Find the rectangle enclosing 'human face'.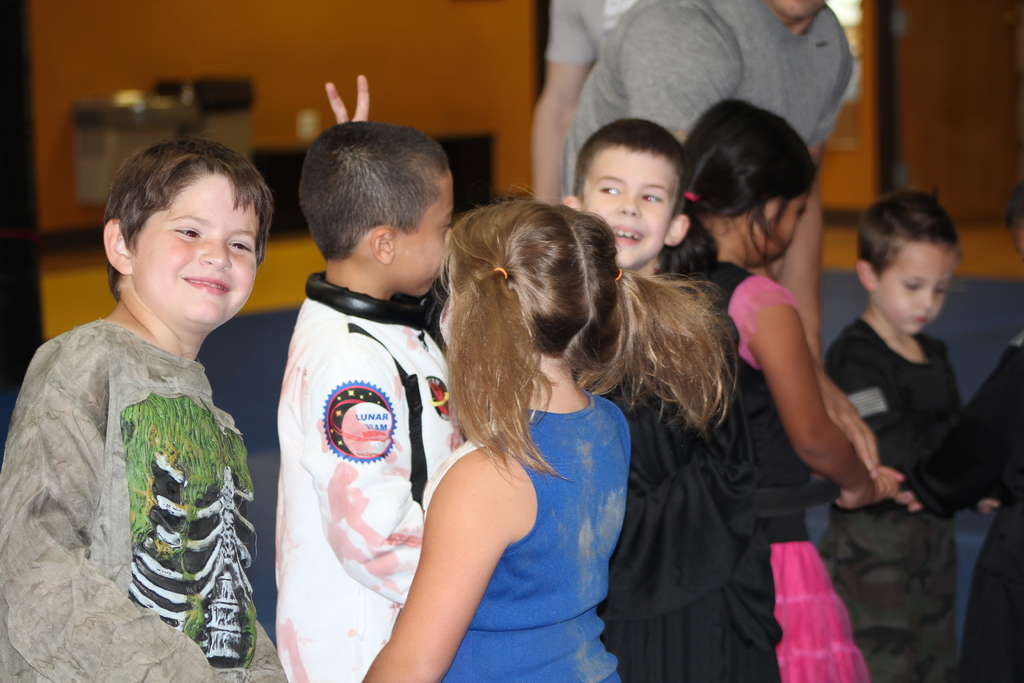
579,146,669,268.
